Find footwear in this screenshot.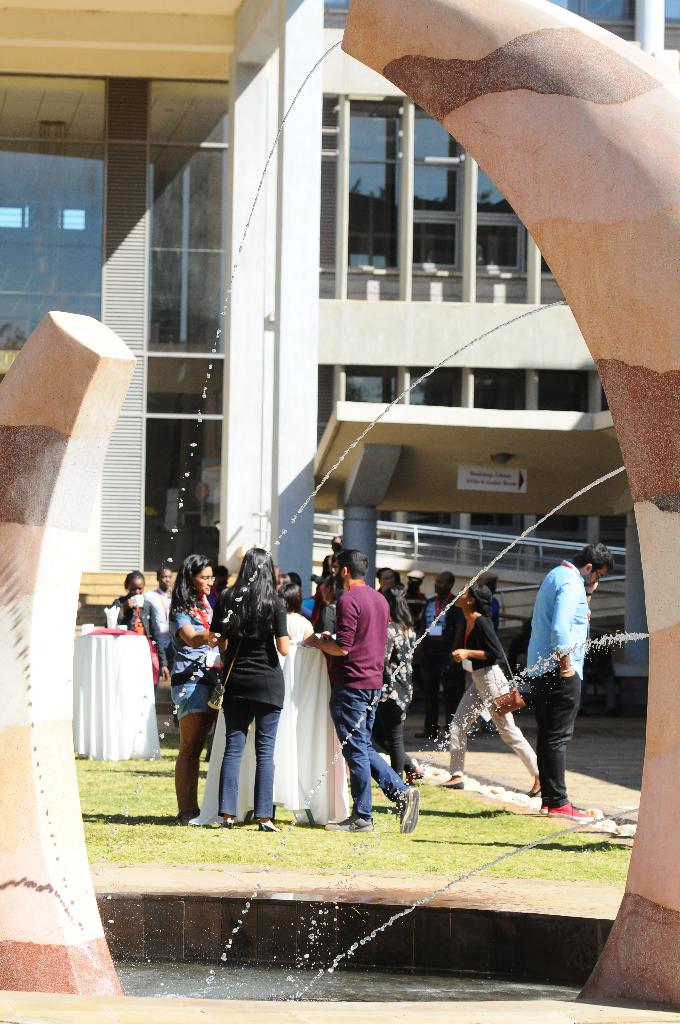
The bounding box for footwear is [left=413, top=727, right=439, bottom=739].
